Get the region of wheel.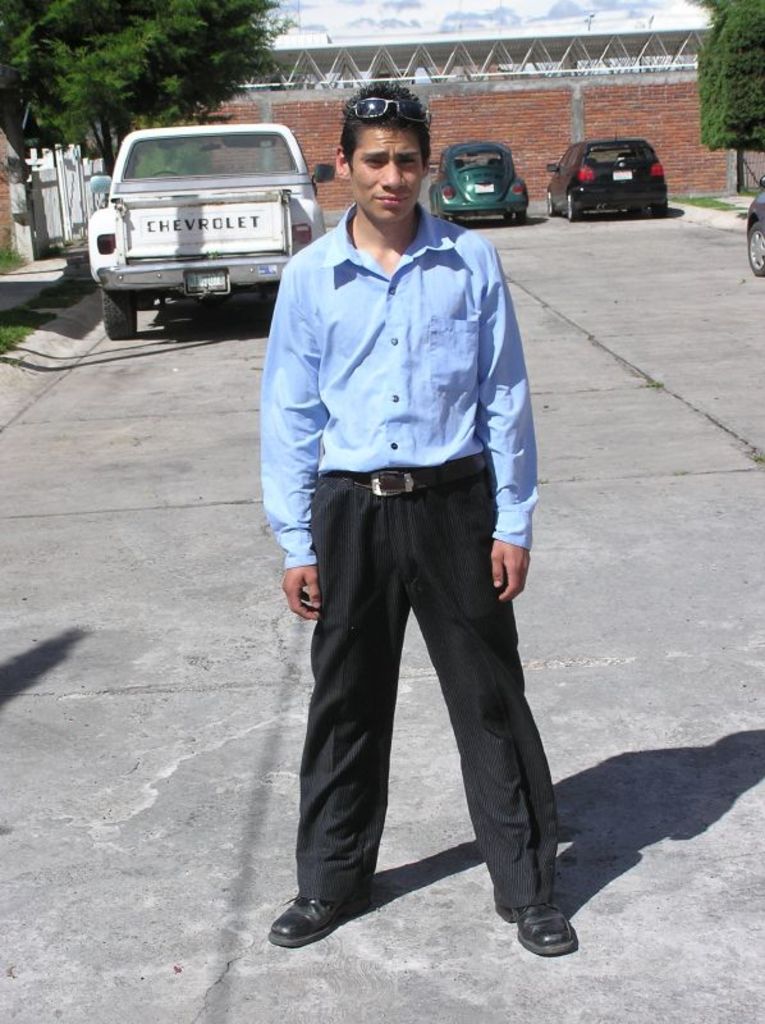
x1=499, y1=215, x2=512, y2=221.
